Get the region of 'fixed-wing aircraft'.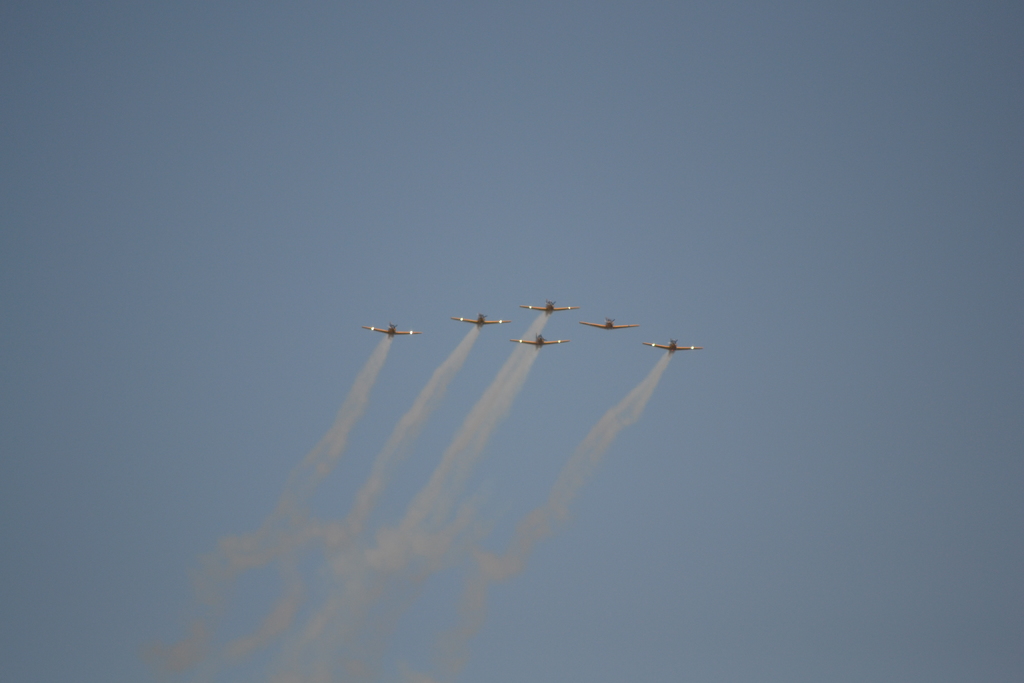
{"x1": 645, "y1": 336, "x2": 700, "y2": 361}.
